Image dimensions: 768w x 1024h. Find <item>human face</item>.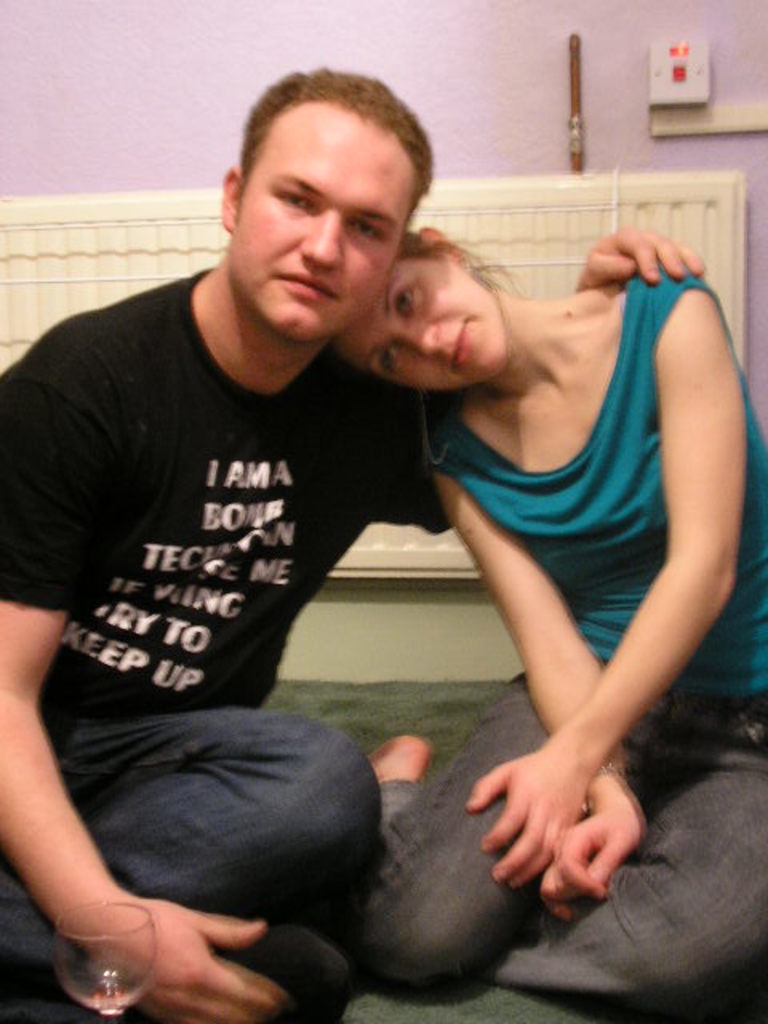
box(230, 101, 387, 354).
